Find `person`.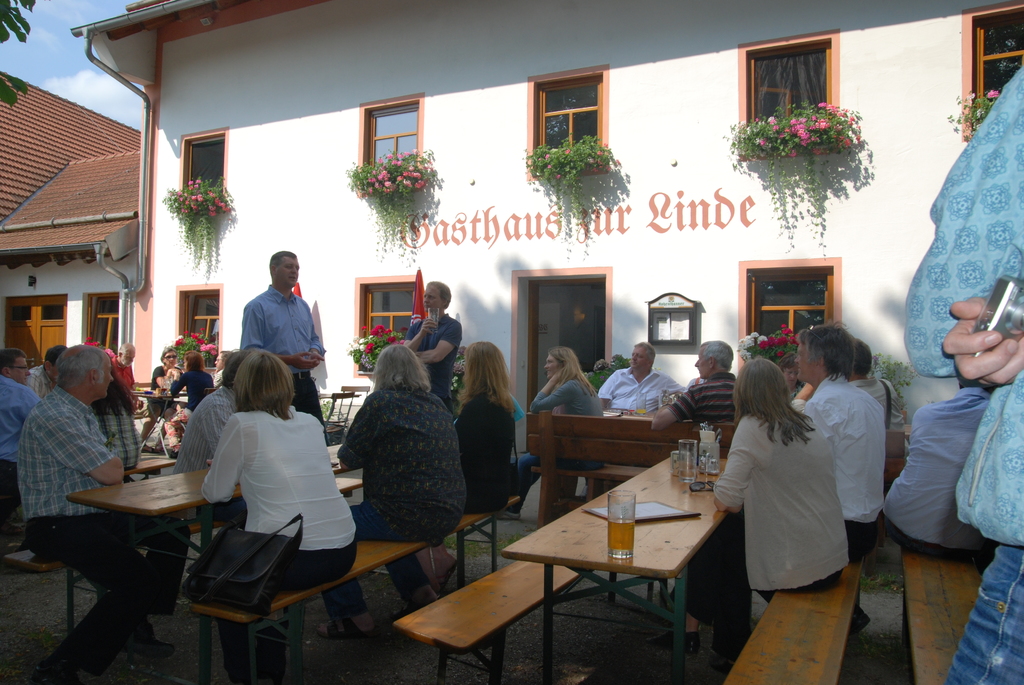
200/347/356/684.
